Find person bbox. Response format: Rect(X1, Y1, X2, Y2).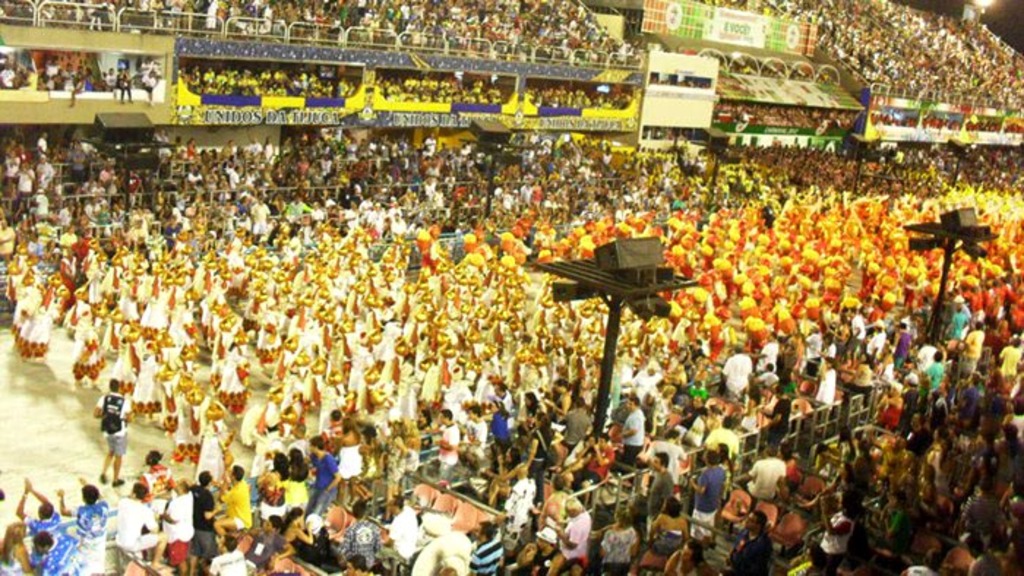
Rect(901, 554, 936, 575).
